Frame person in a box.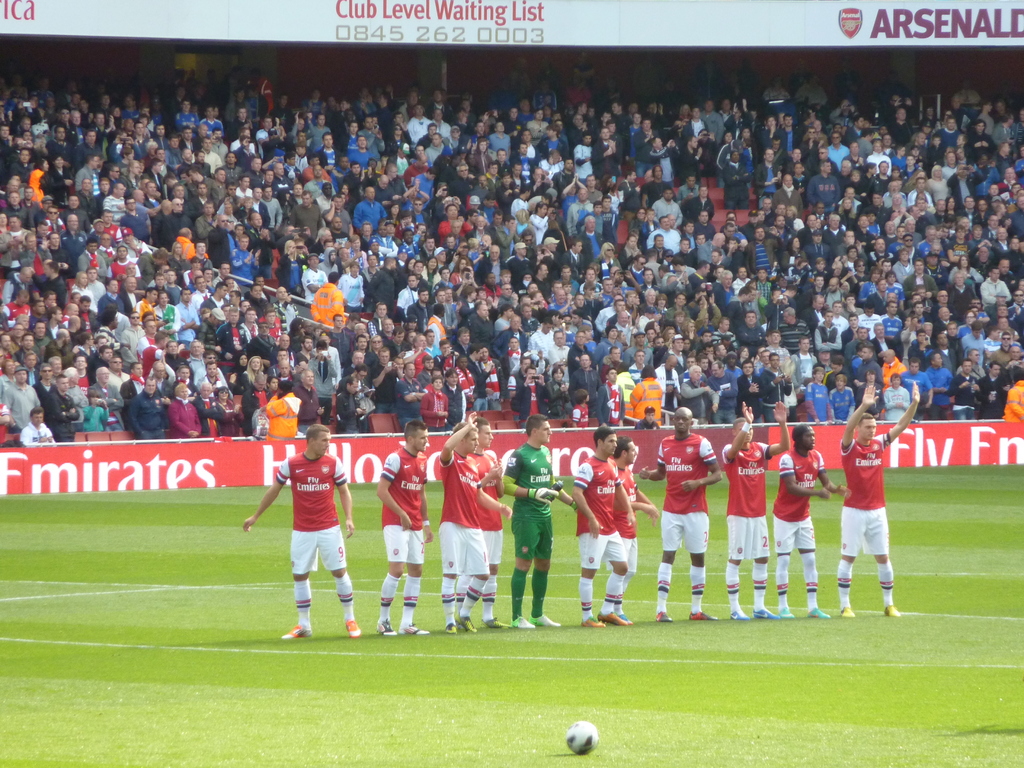
pyautogui.locateOnScreen(981, 359, 1009, 417).
